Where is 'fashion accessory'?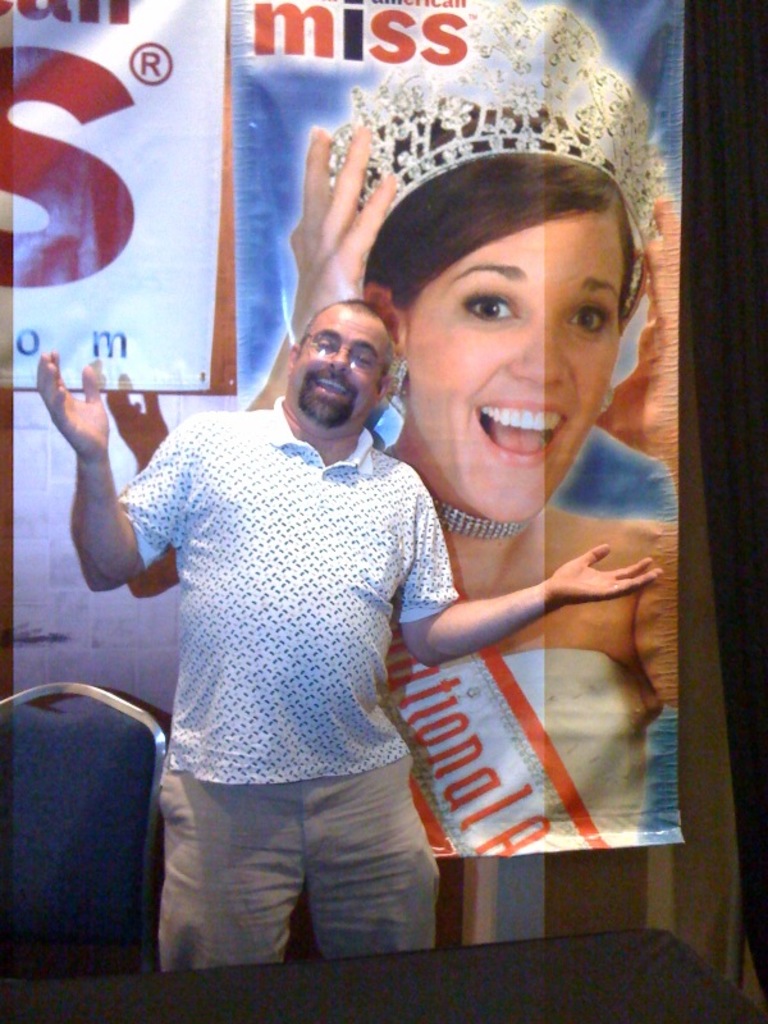
Rect(436, 495, 549, 540).
